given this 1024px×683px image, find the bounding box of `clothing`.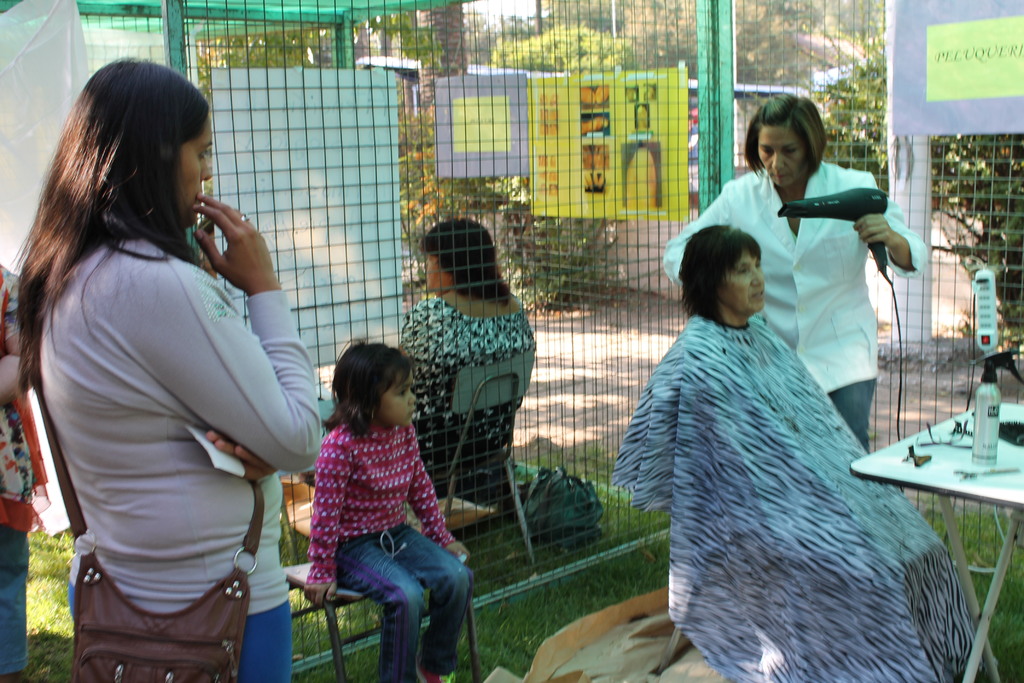
(x1=401, y1=292, x2=540, y2=477).
